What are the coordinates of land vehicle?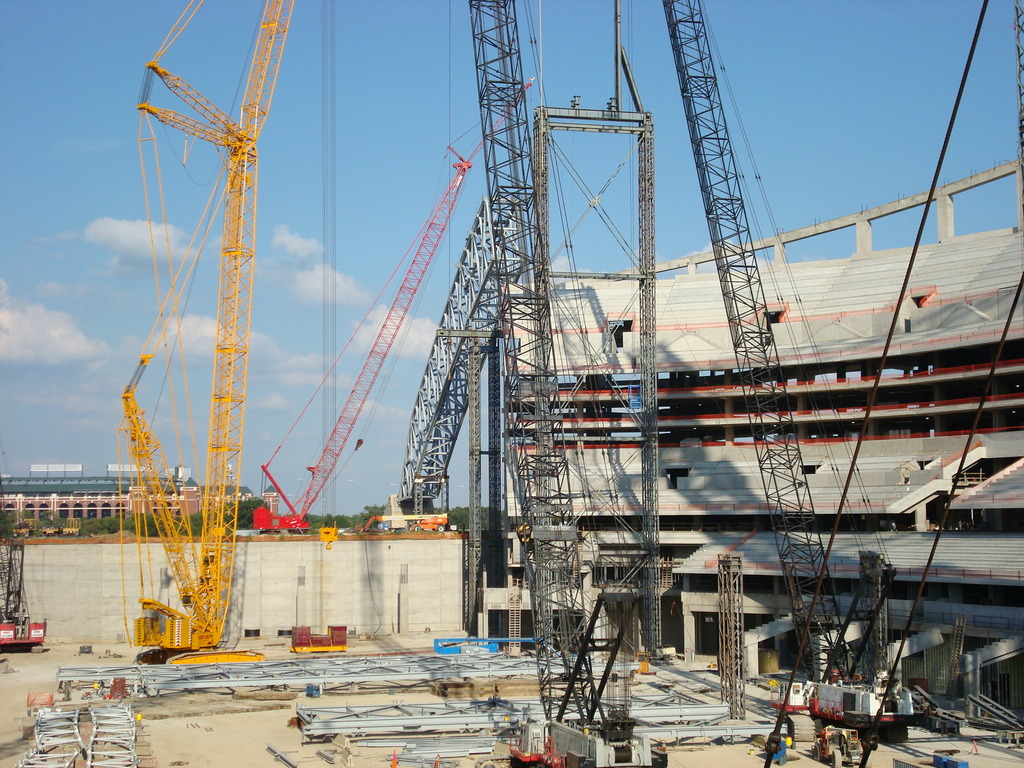
(253, 77, 534, 534).
